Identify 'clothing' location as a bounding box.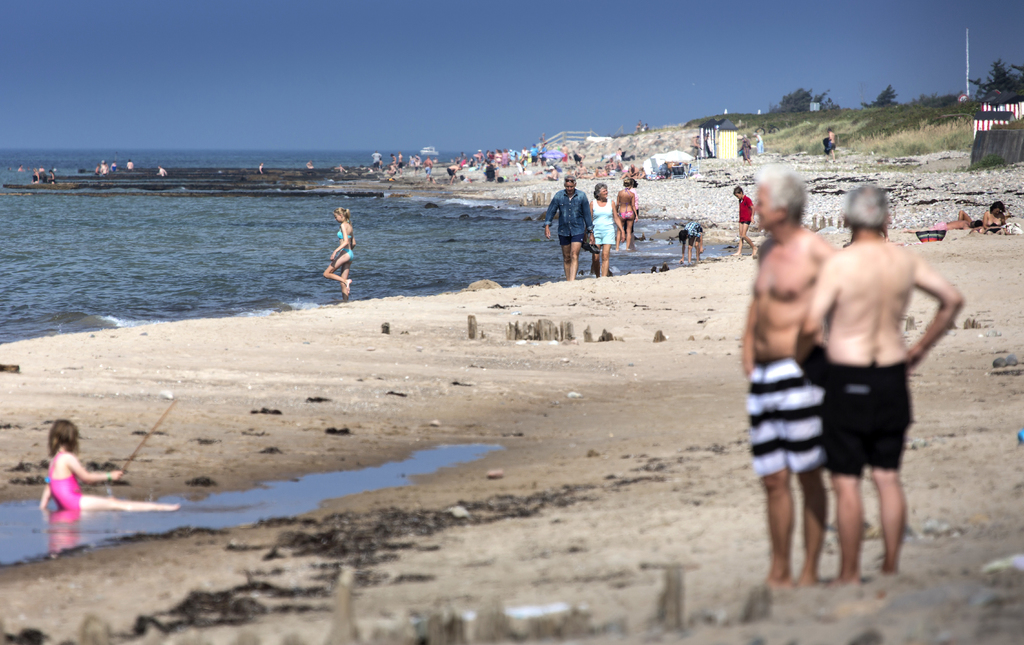
(left=110, top=163, right=118, bottom=171).
